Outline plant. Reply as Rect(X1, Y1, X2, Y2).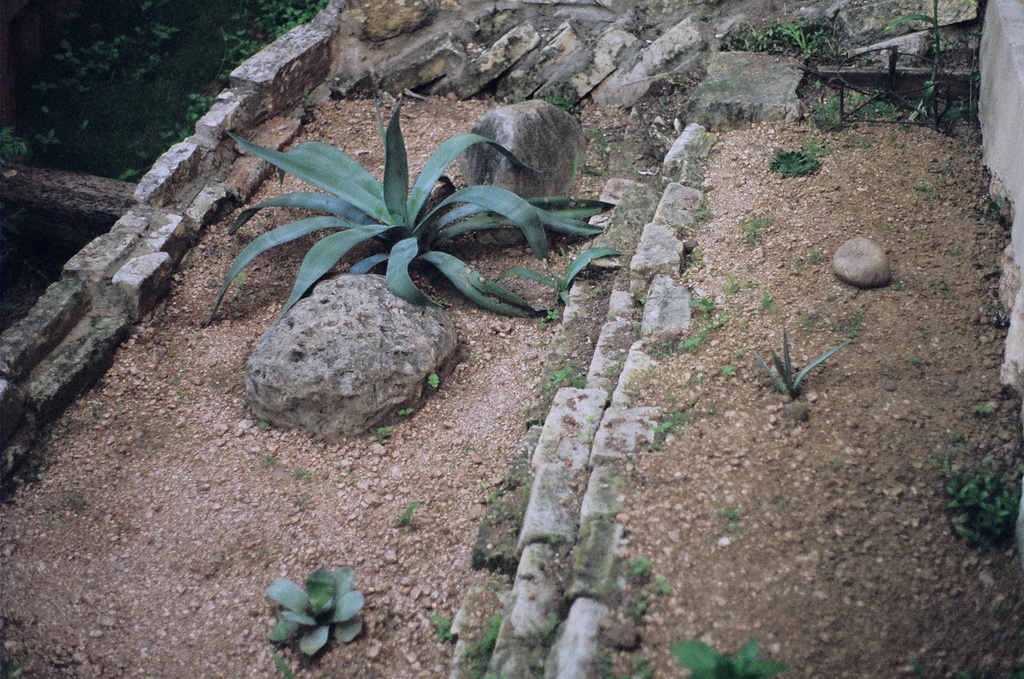
Rect(802, 86, 978, 132).
